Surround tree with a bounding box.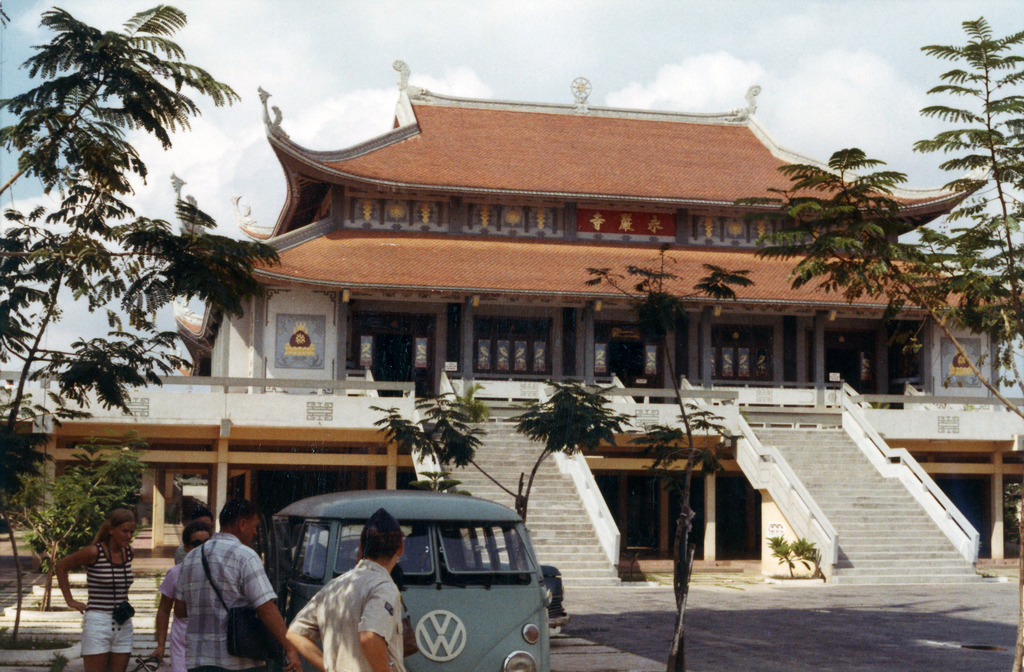
(733, 12, 1023, 671).
